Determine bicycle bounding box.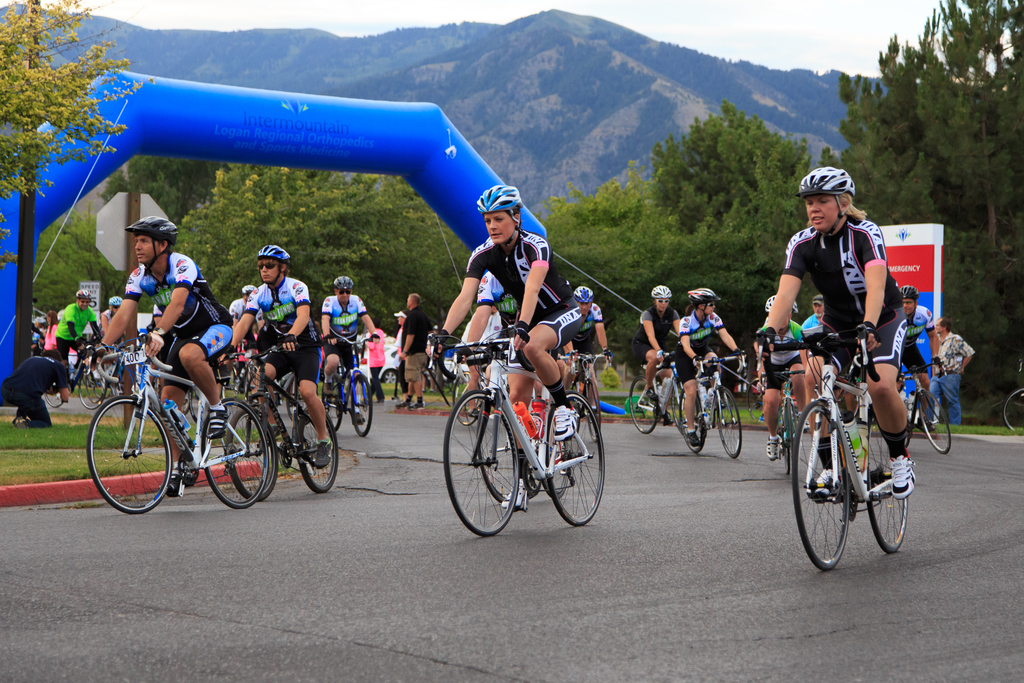
Determined: rect(559, 352, 614, 423).
